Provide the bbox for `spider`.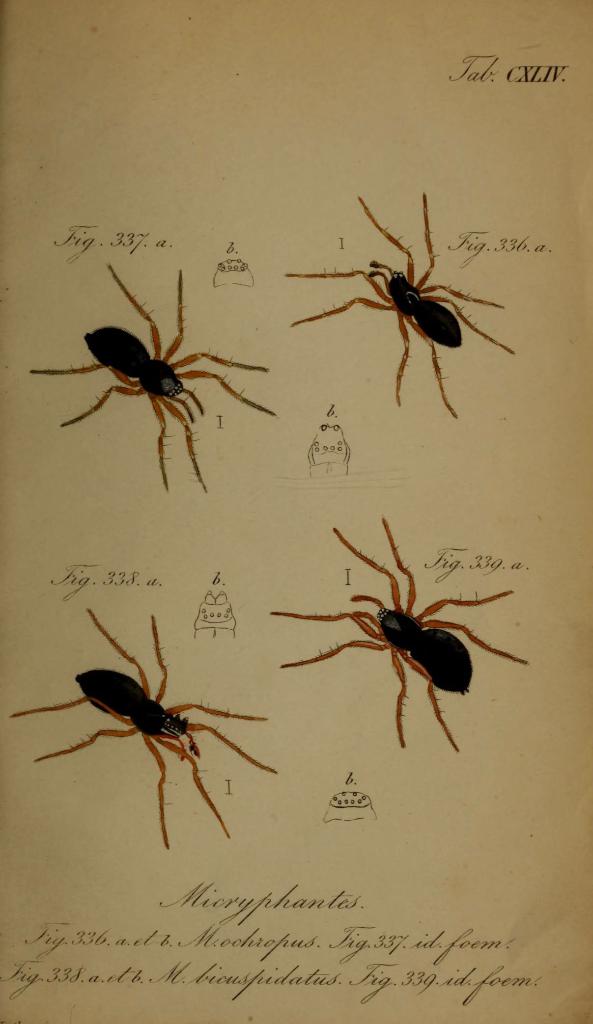
pyautogui.locateOnScreen(29, 266, 280, 490).
